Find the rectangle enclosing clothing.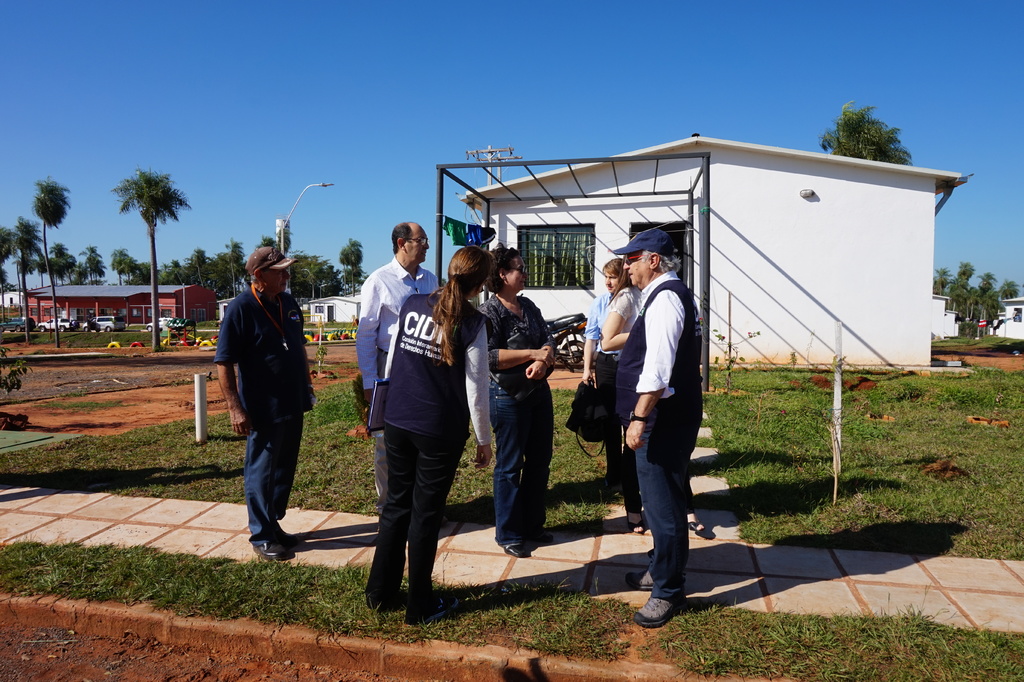
x1=207 y1=247 x2=320 y2=530.
